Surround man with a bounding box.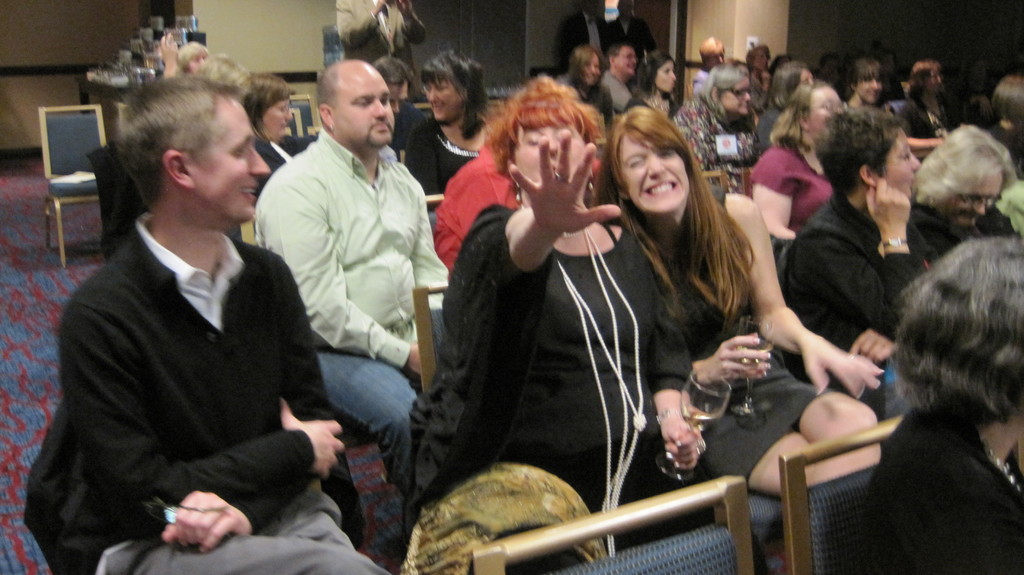
(x1=596, y1=43, x2=632, y2=113).
